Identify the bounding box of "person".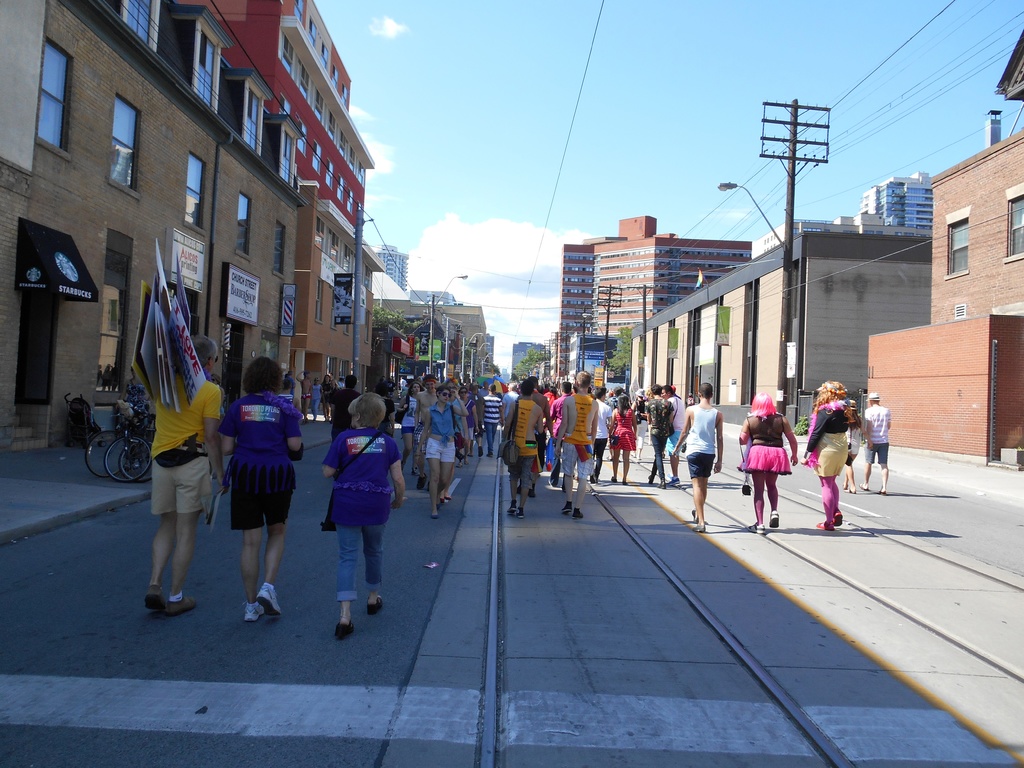
box(736, 395, 804, 528).
